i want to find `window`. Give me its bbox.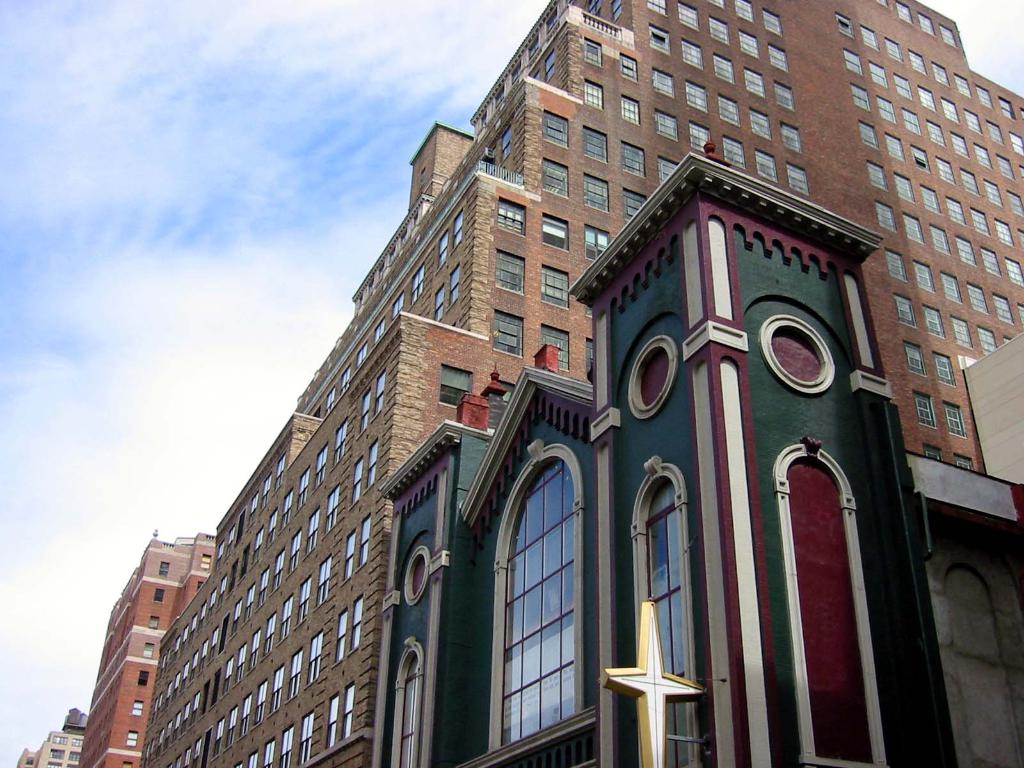
bbox=[620, 143, 644, 177].
